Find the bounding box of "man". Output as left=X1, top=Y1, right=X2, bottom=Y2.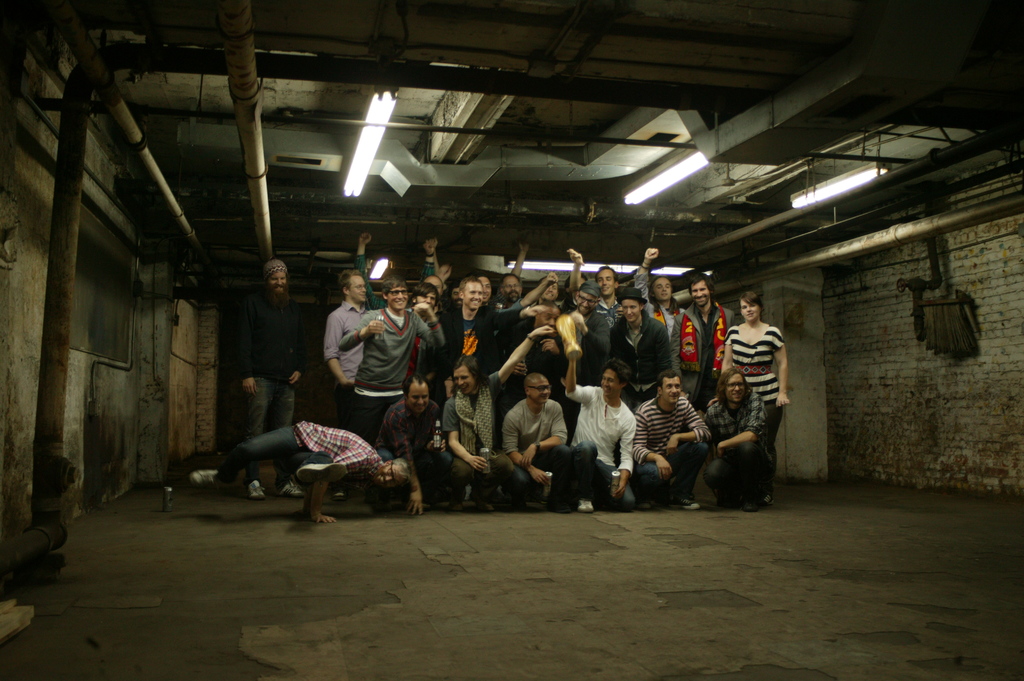
left=502, top=373, right=576, bottom=506.
